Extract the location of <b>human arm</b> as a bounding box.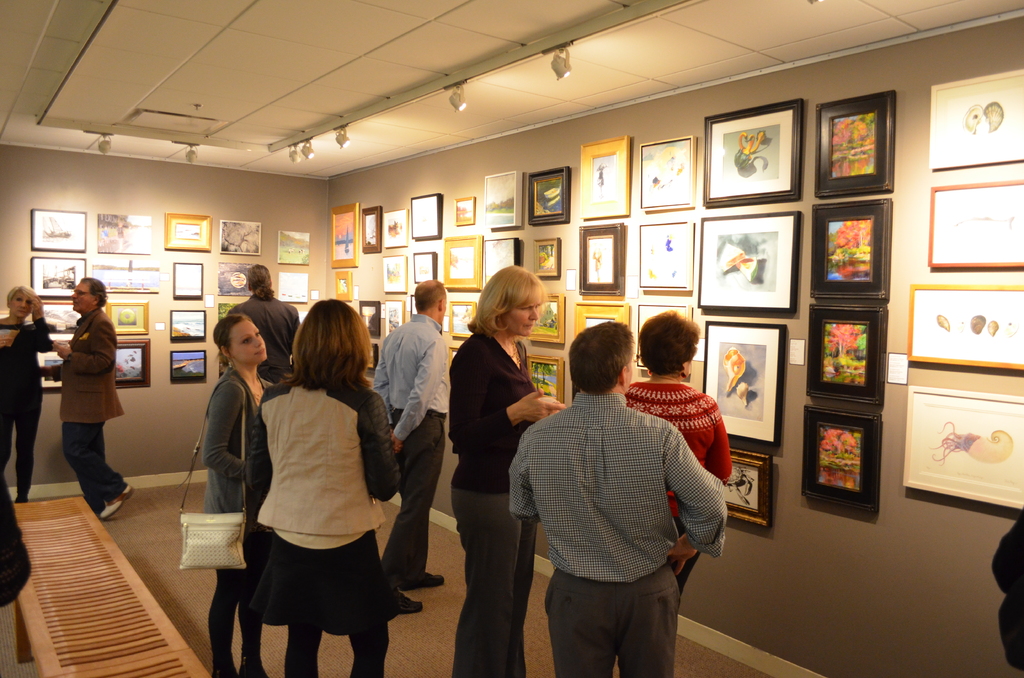
left=36, top=361, right=61, bottom=385.
